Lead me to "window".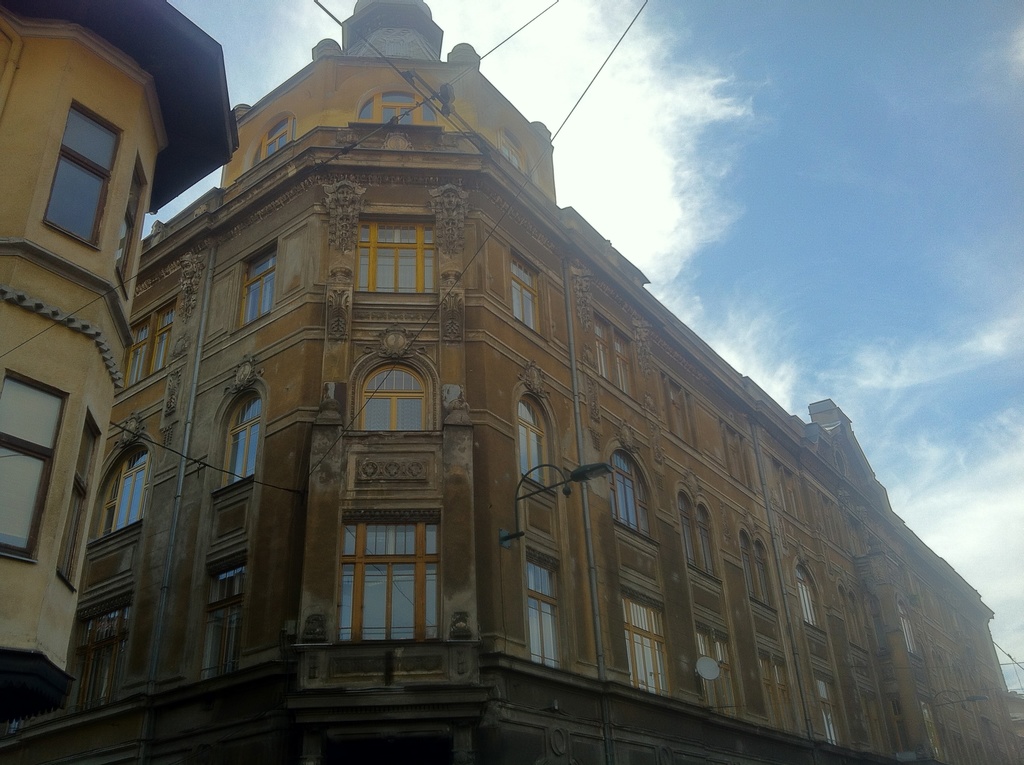
Lead to bbox=(723, 422, 758, 489).
